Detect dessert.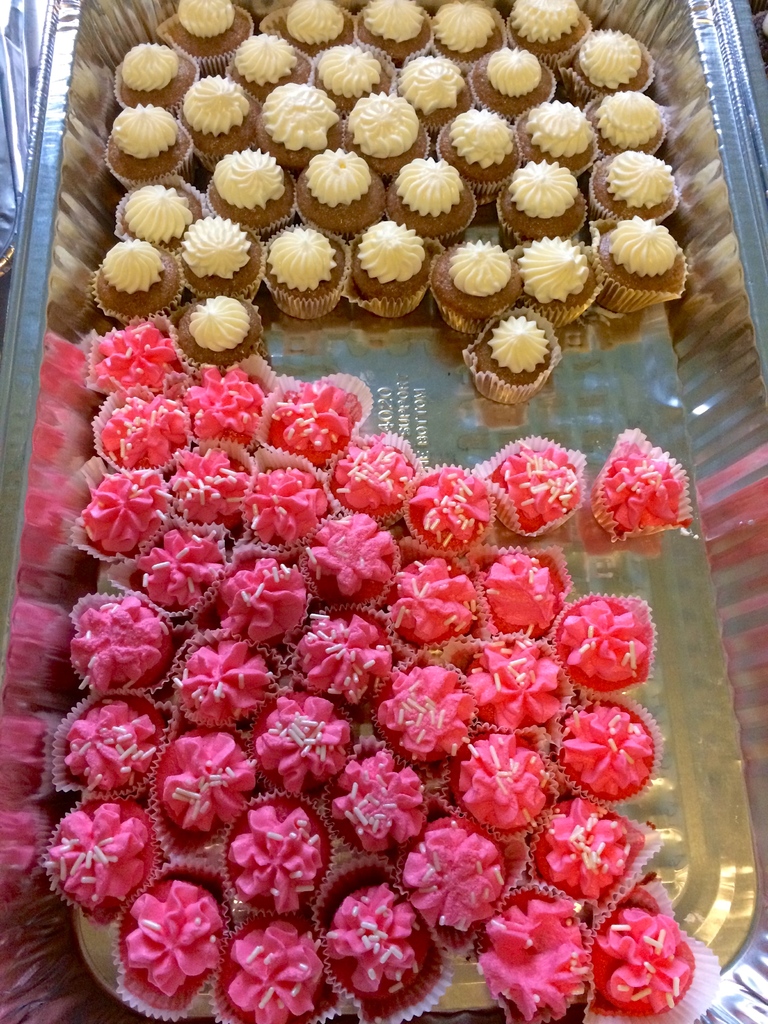
Detected at bbox(450, 726, 548, 844).
